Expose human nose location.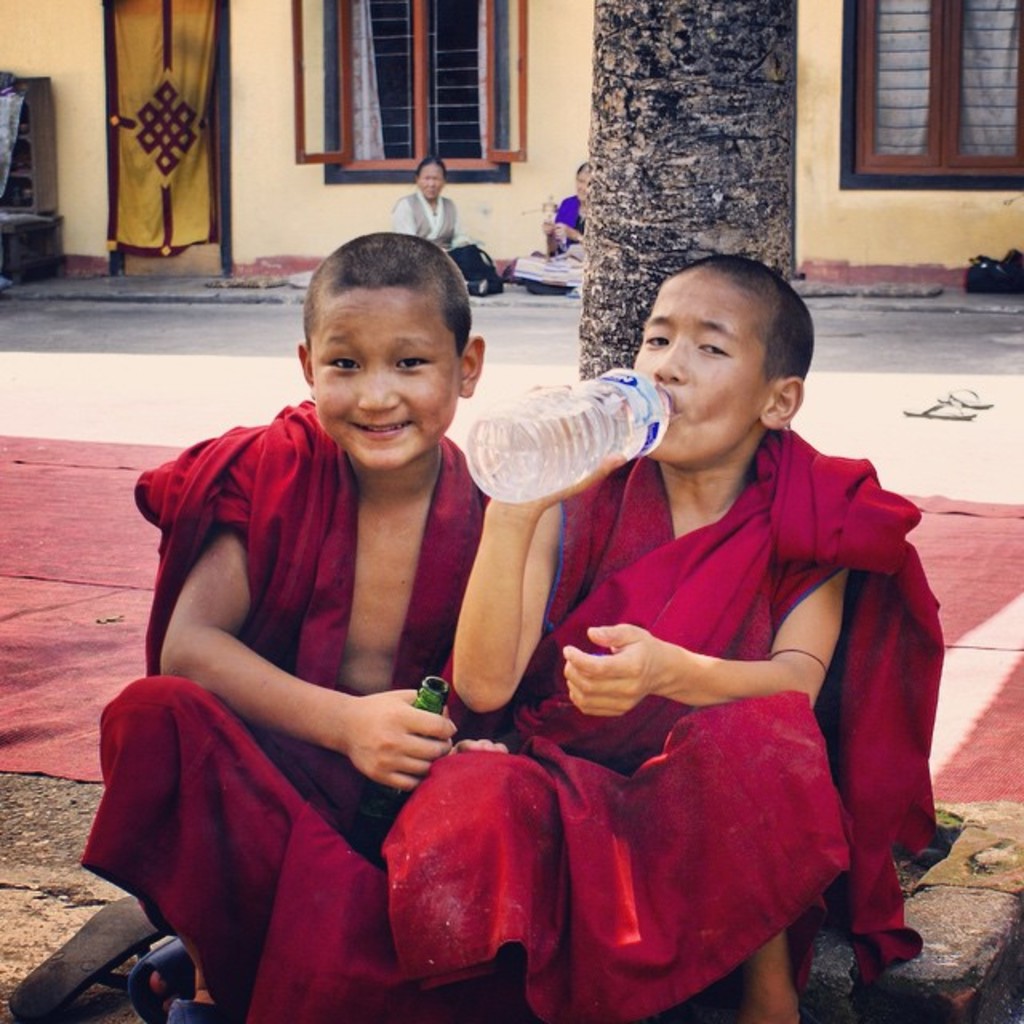
Exposed at bbox=(352, 371, 398, 414).
